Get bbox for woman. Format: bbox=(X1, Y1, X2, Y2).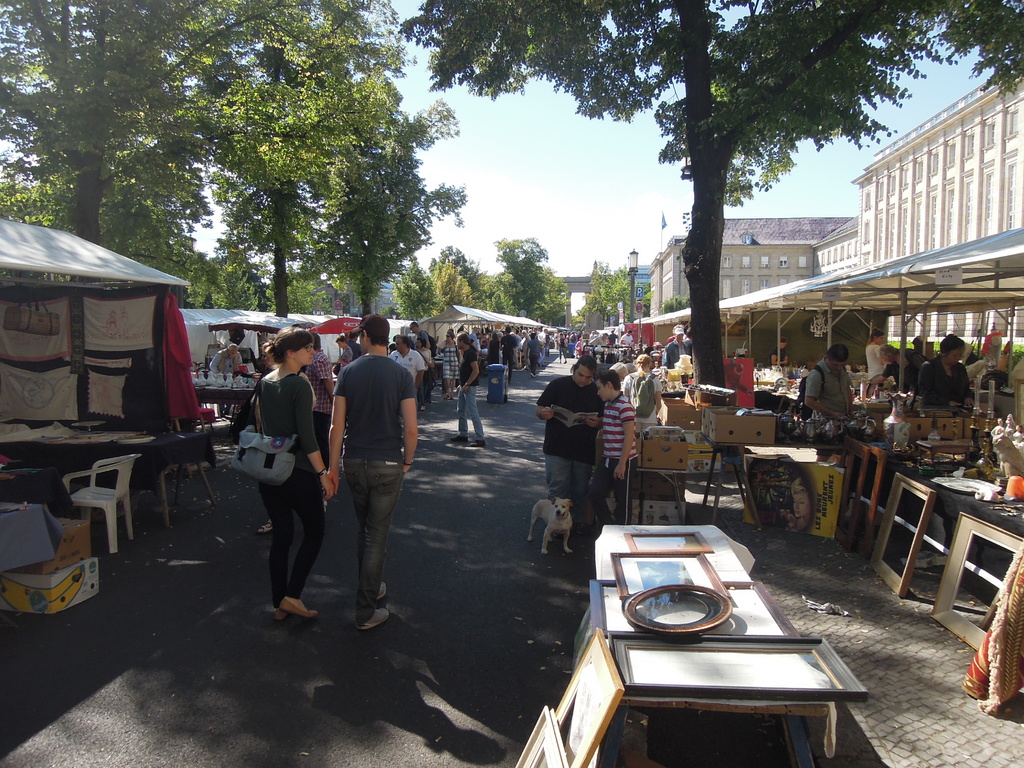
bbox=(660, 323, 691, 368).
